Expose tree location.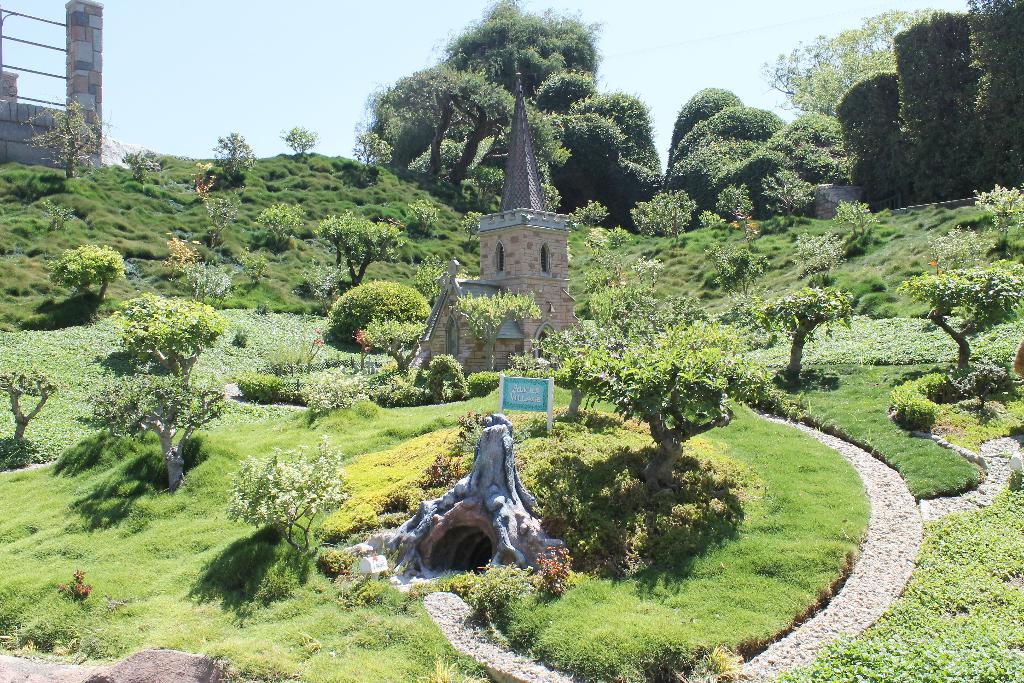
Exposed at pyautogui.locateOnScreen(582, 223, 719, 352).
